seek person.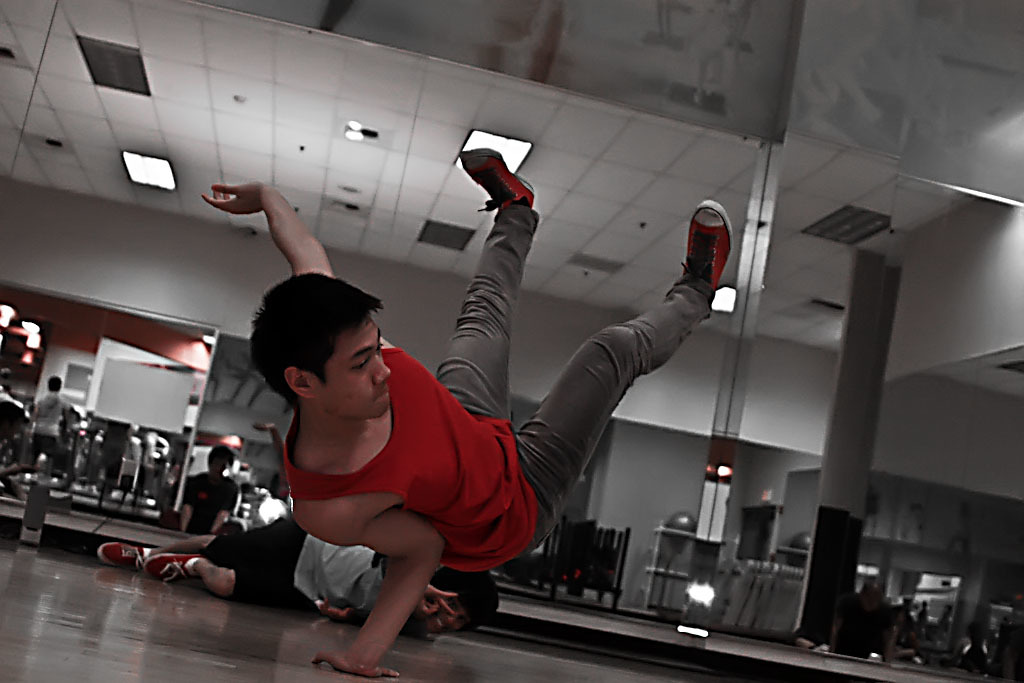
rect(172, 441, 248, 535).
